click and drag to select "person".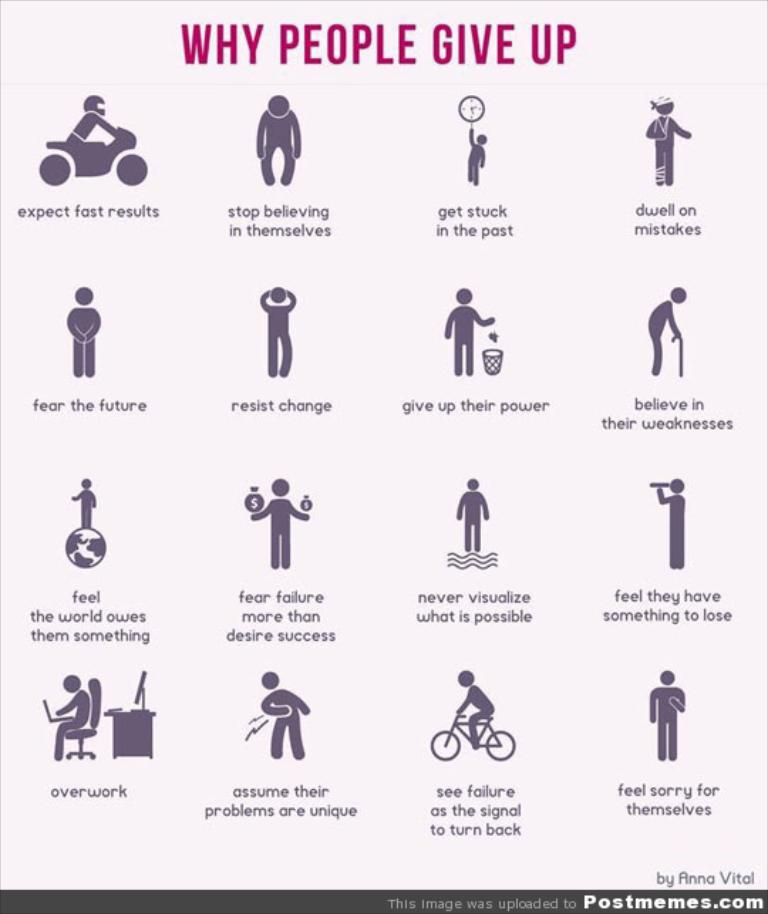
Selection: <bbox>649, 671, 683, 758</bbox>.
